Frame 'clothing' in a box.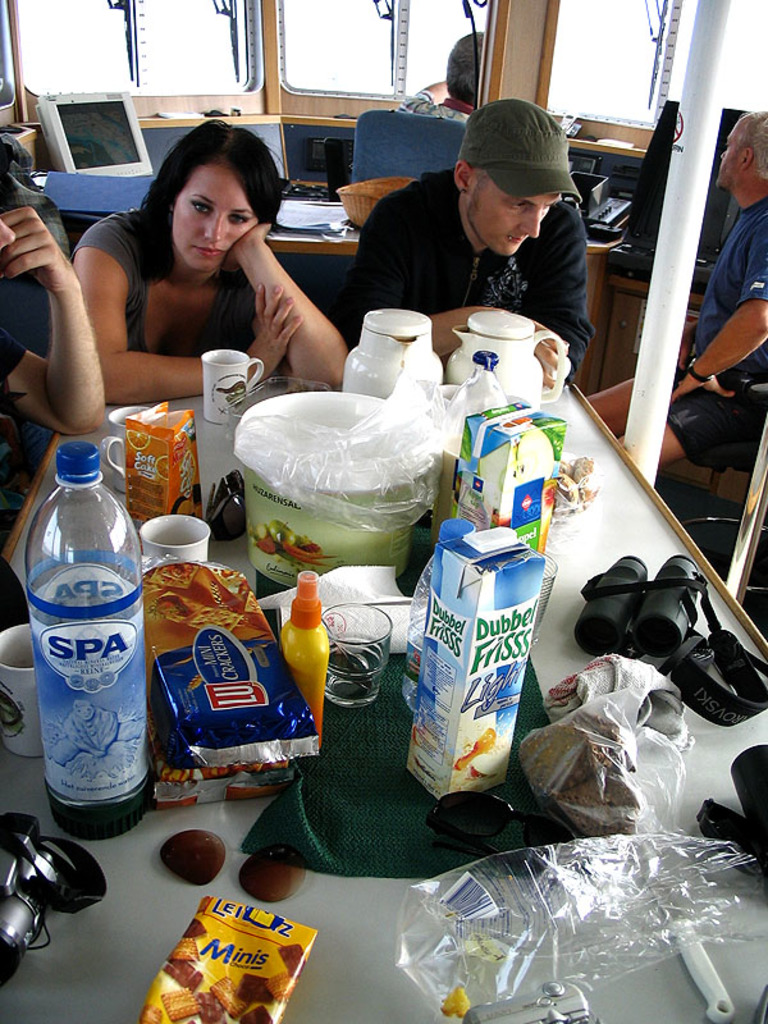
l=342, t=169, r=594, b=385.
